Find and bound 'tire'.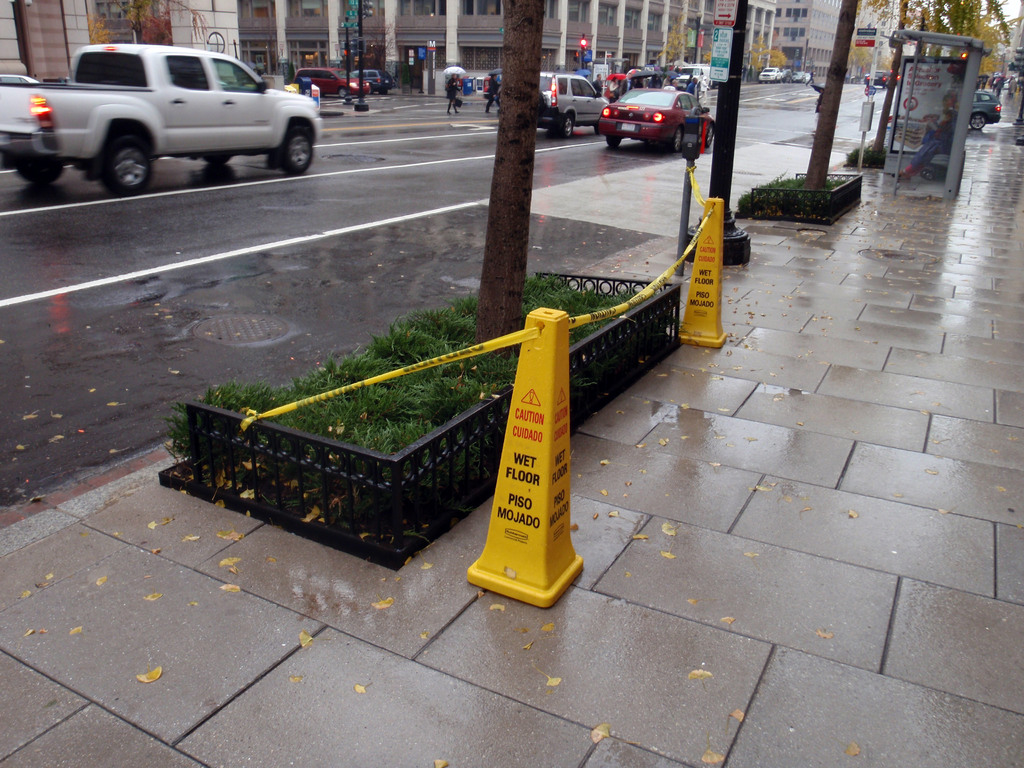
Bound: {"x1": 15, "y1": 152, "x2": 64, "y2": 185}.
